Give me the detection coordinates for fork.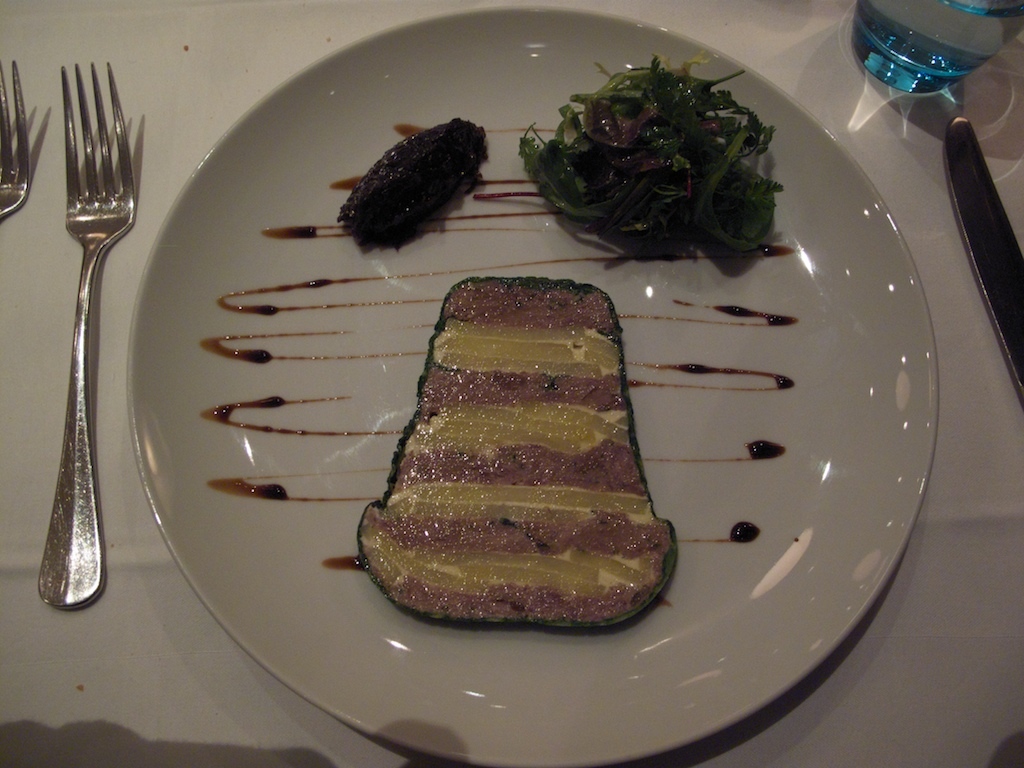
[20, 60, 163, 532].
